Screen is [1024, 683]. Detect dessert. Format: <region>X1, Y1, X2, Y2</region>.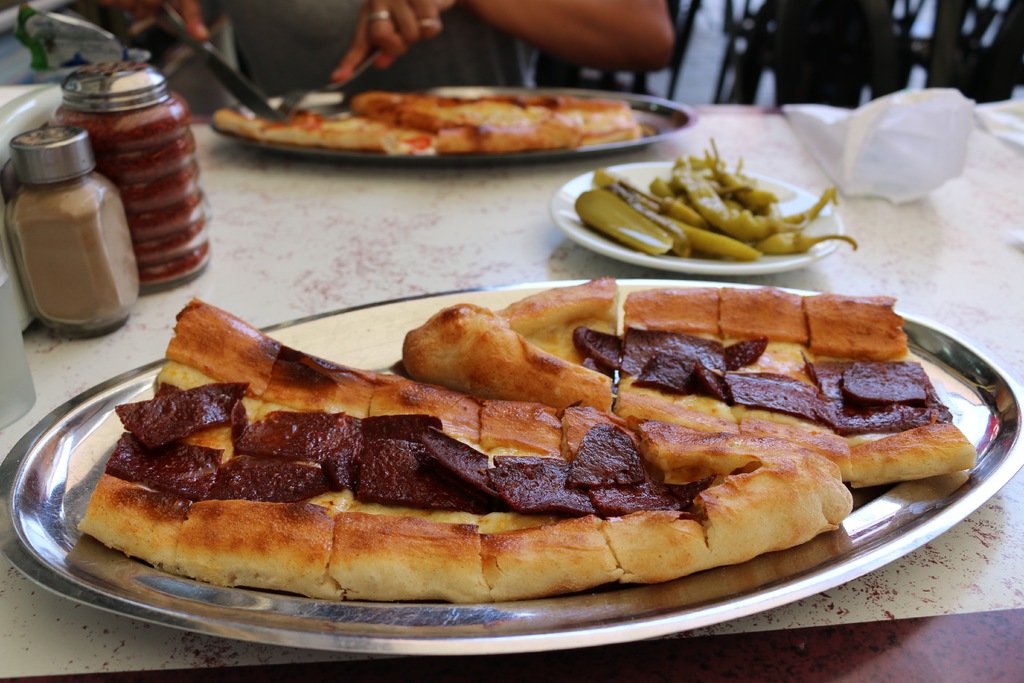
<region>111, 352, 799, 604</region>.
